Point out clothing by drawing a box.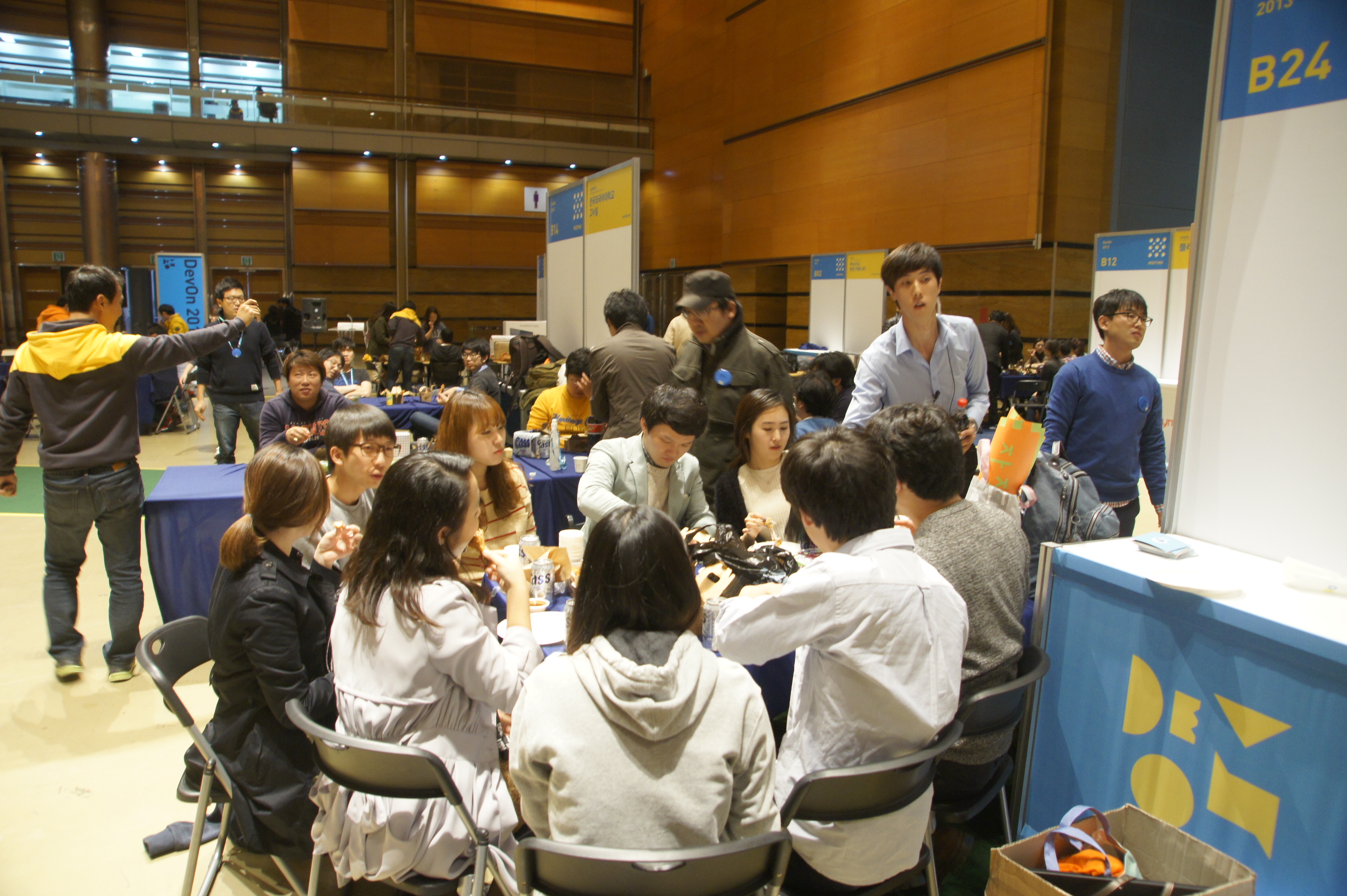
detection(271, 125, 318, 207).
